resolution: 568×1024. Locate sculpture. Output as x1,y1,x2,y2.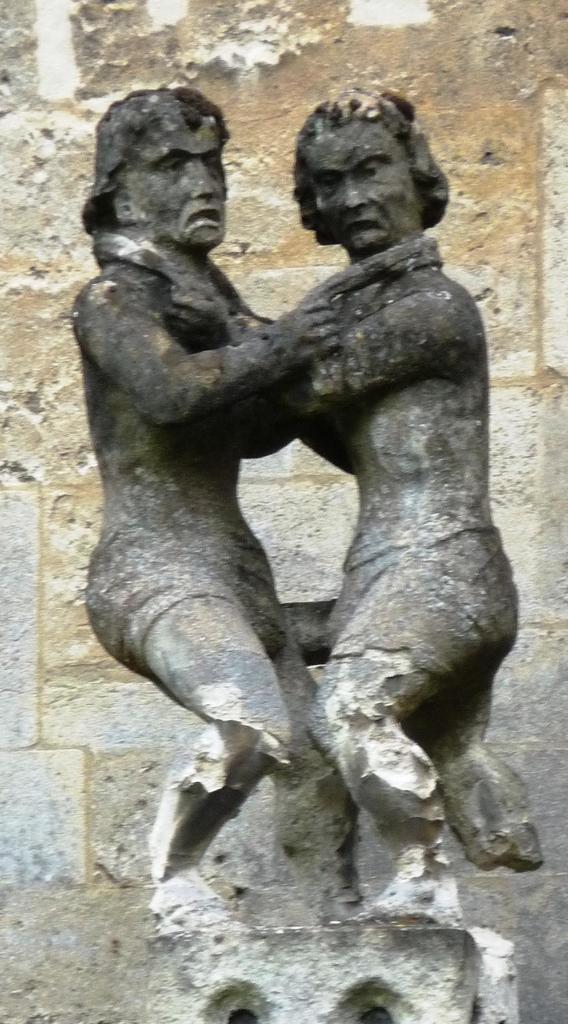
77,76,362,917.
